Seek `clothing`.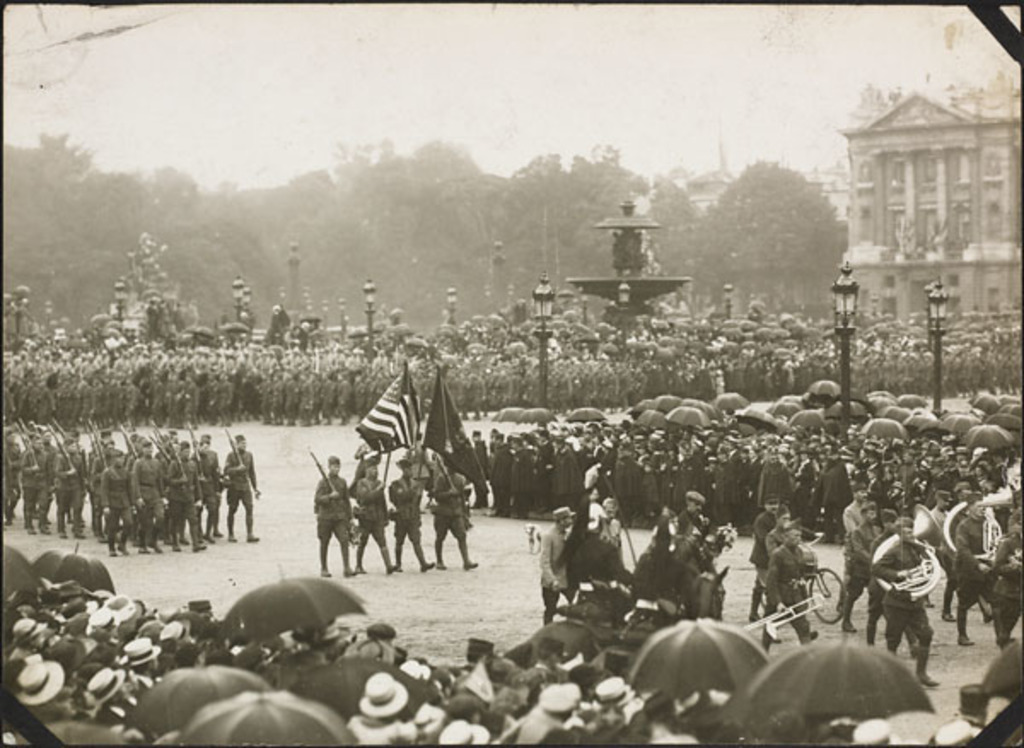
select_region(775, 548, 816, 642).
